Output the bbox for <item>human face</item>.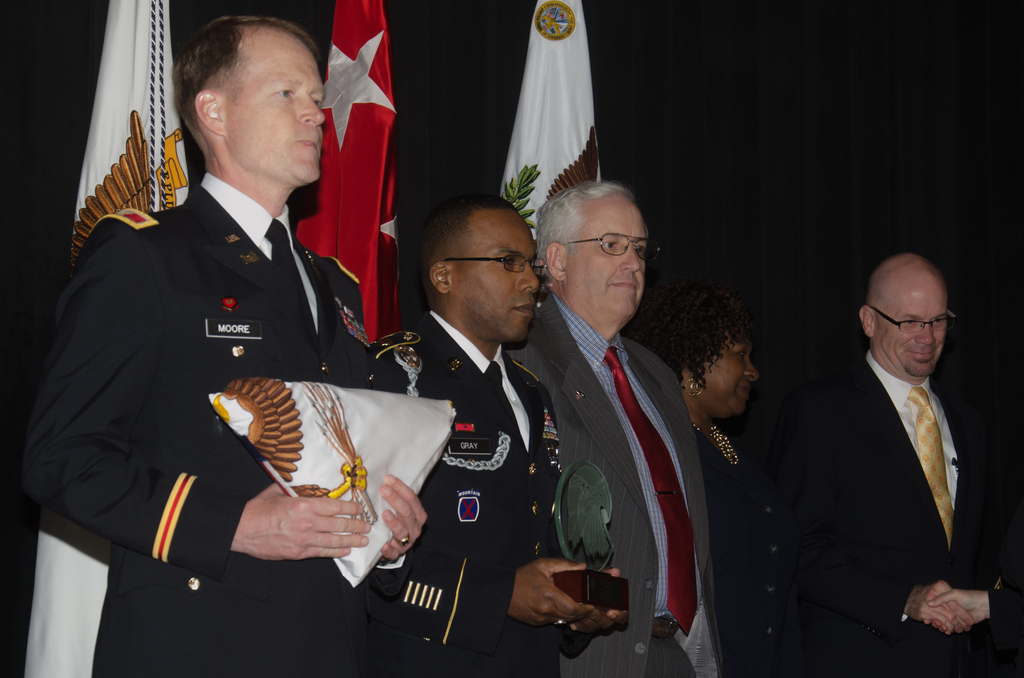
select_region(703, 331, 759, 419).
